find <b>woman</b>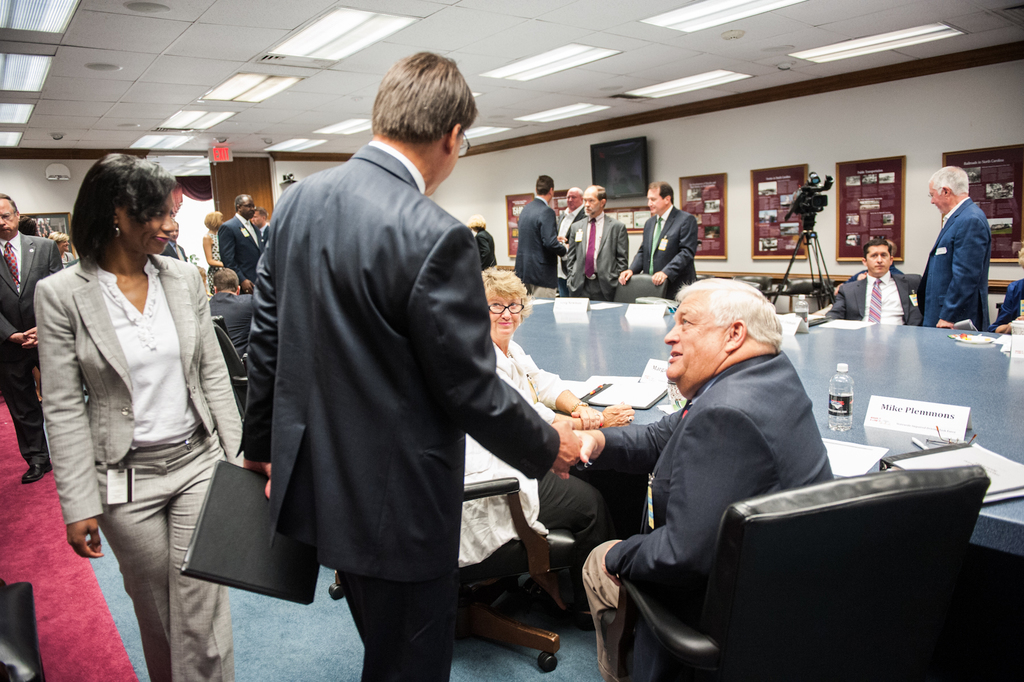
203 208 229 303
